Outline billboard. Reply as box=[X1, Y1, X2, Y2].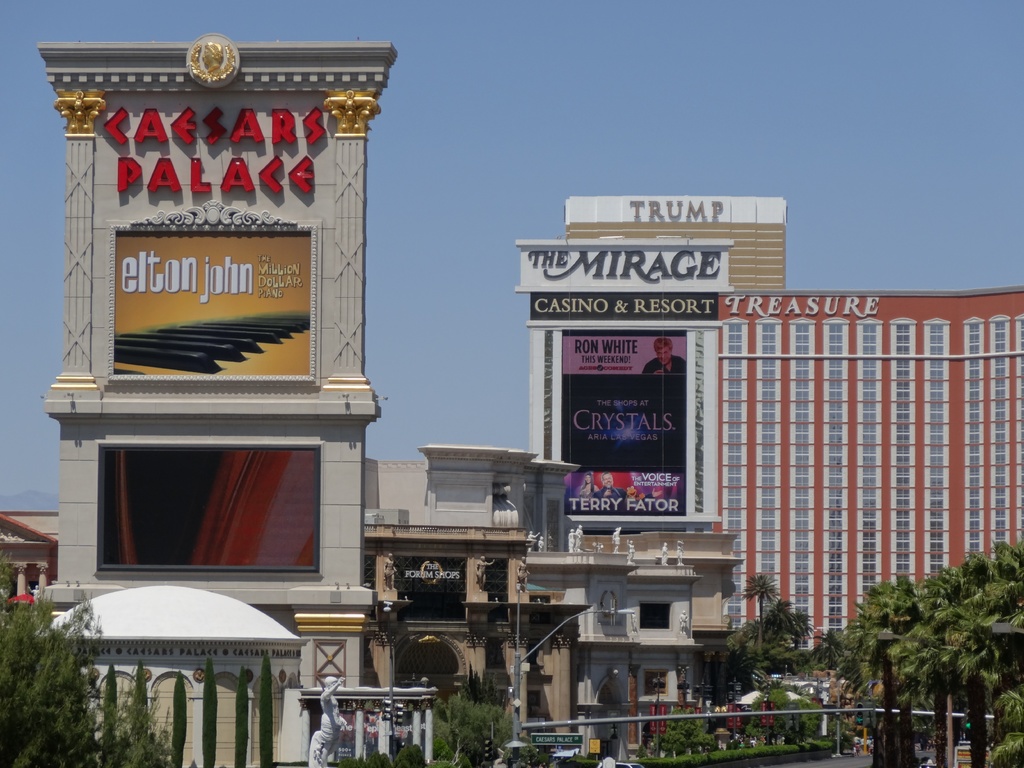
box=[100, 445, 320, 572].
